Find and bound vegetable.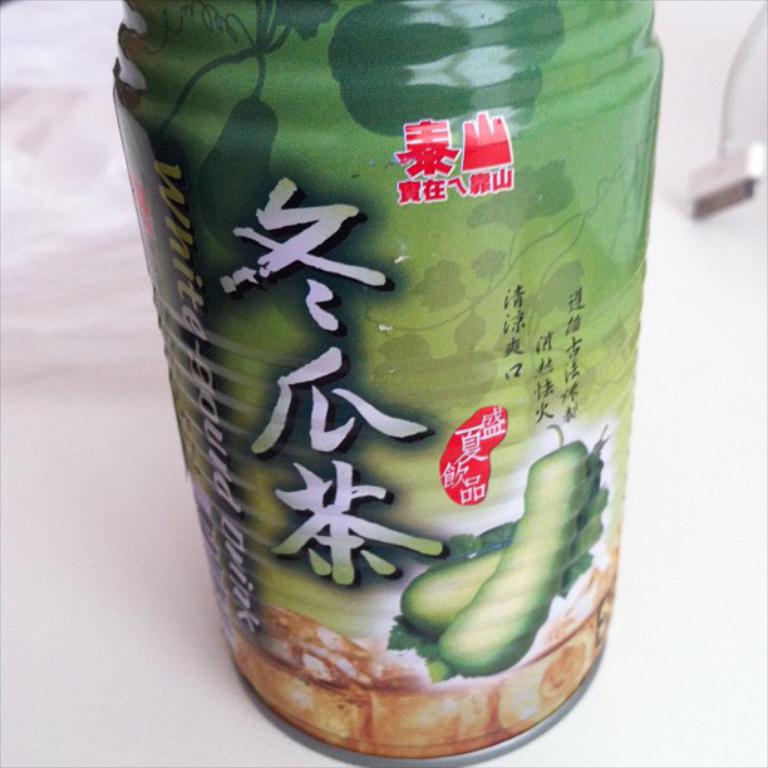
Bound: region(402, 433, 607, 641).
